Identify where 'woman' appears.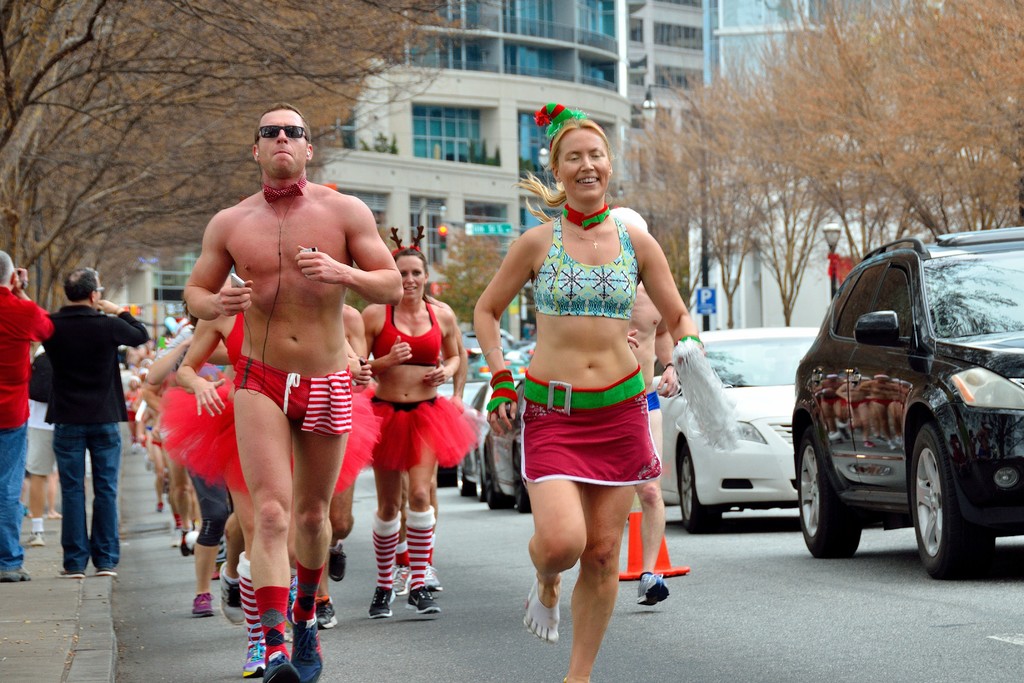
Appears at bbox=(356, 229, 472, 627).
